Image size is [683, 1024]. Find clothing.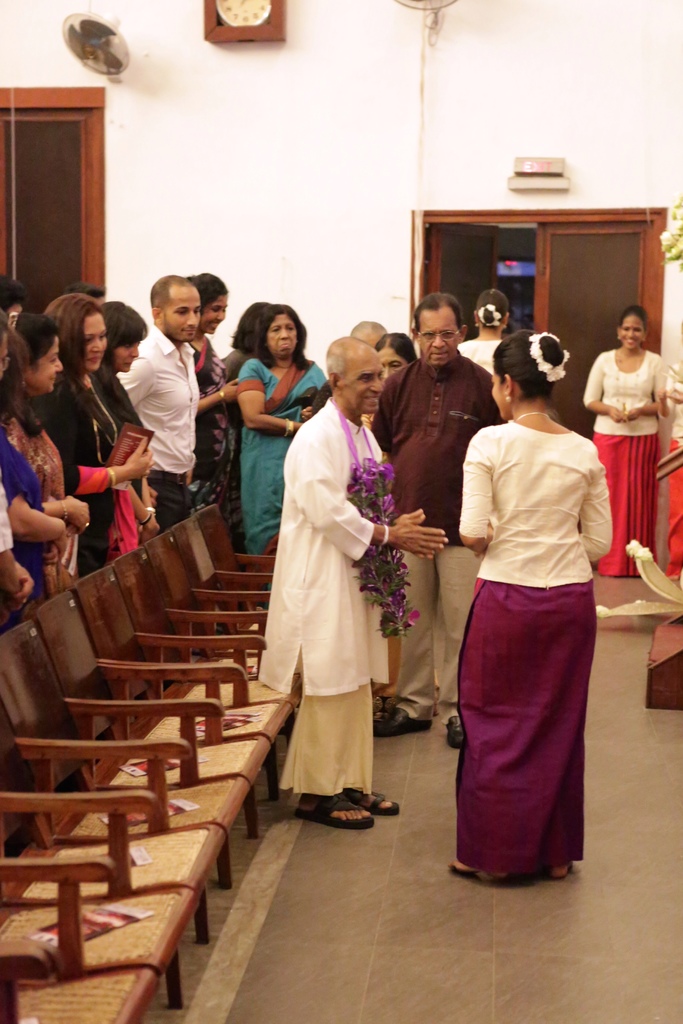
(x1=450, y1=382, x2=614, y2=882).
